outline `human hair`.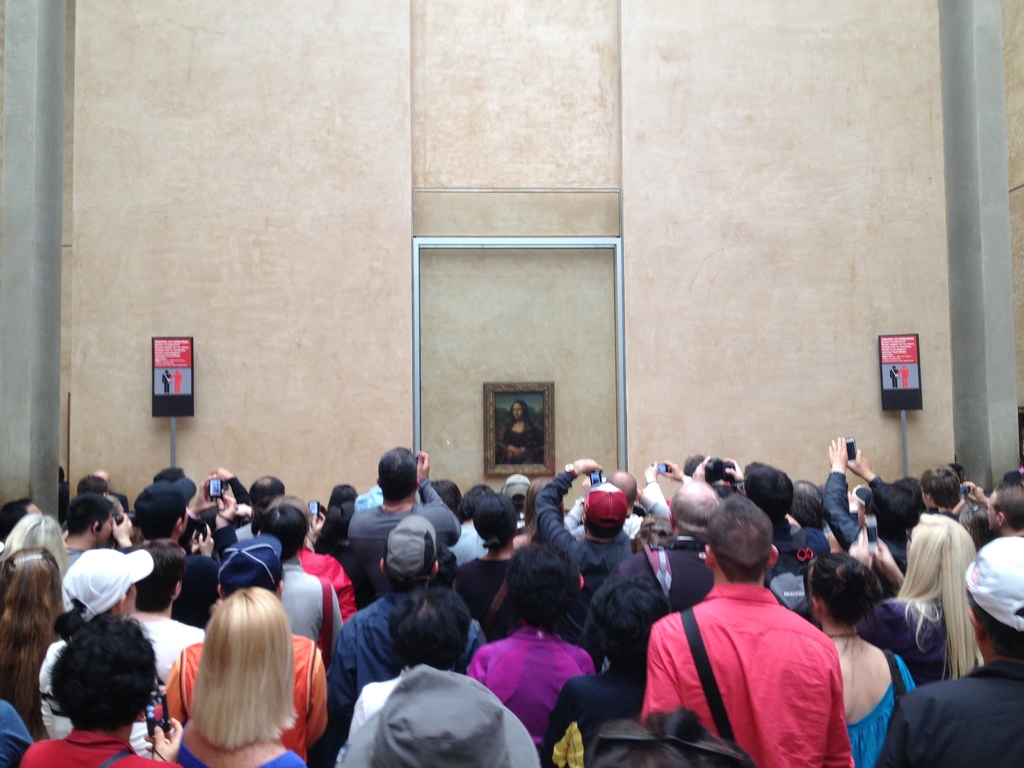
Outline: x1=249, y1=474, x2=285, y2=512.
